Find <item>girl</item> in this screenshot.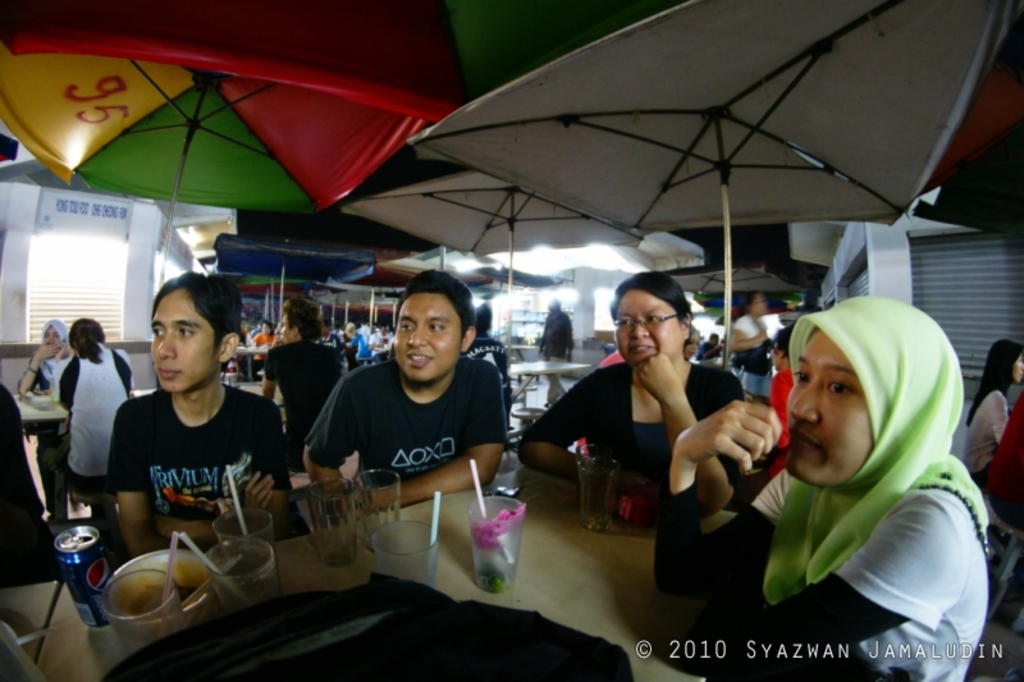
The bounding box for <item>girl</item> is [x1=654, y1=290, x2=991, y2=681].
